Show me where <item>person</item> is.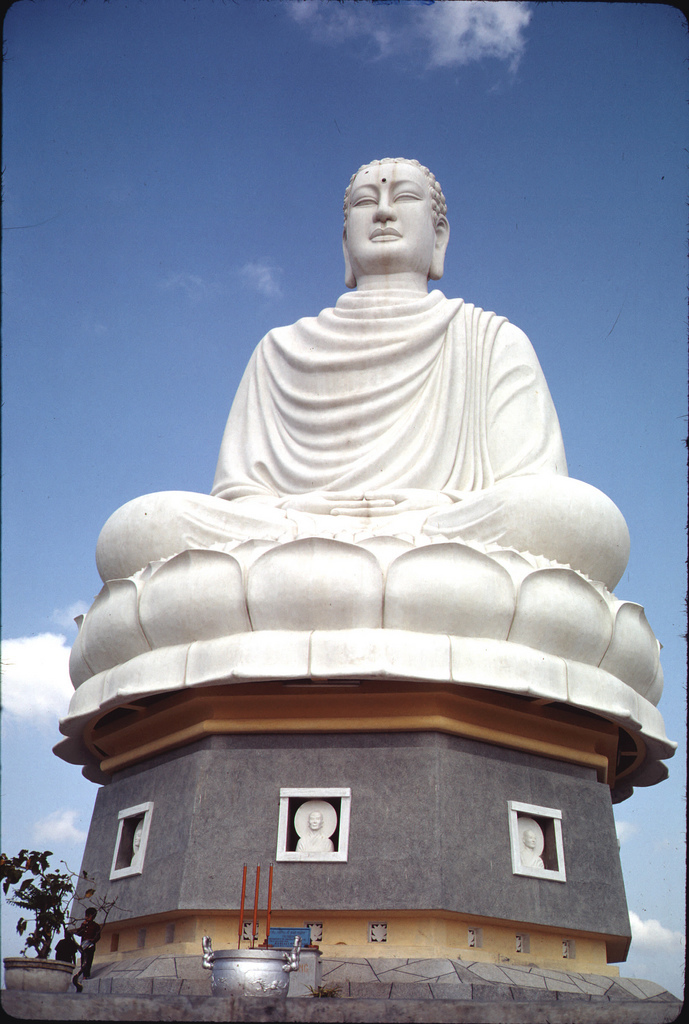
<item>person</item> is at left=68, top=910, right=101, bottom=988.
